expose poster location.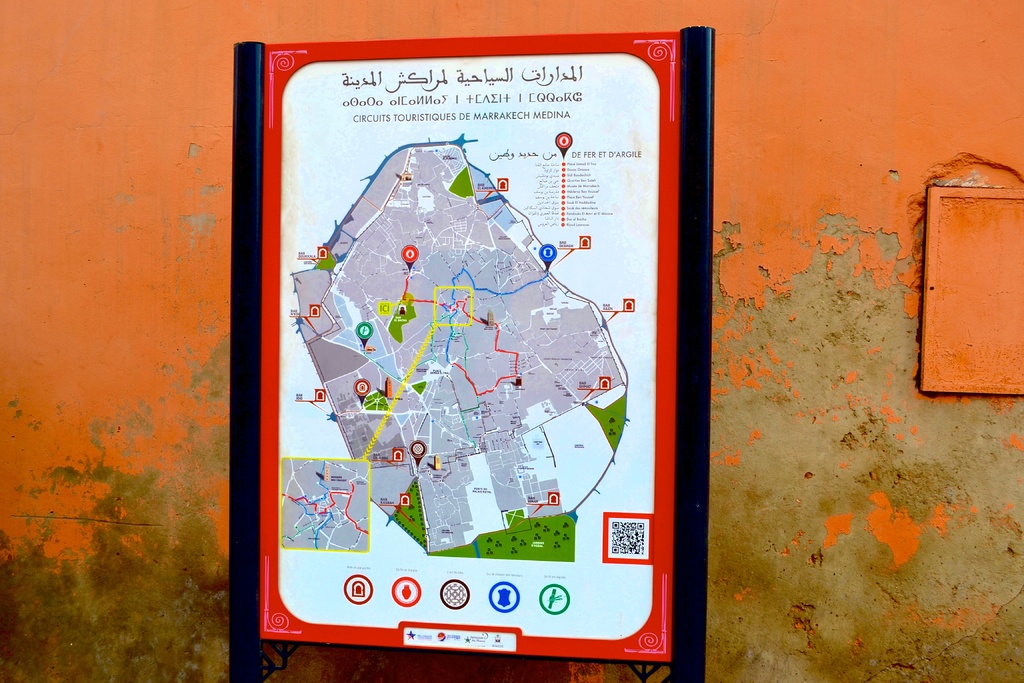
Exposed at 257/23/680/668.
